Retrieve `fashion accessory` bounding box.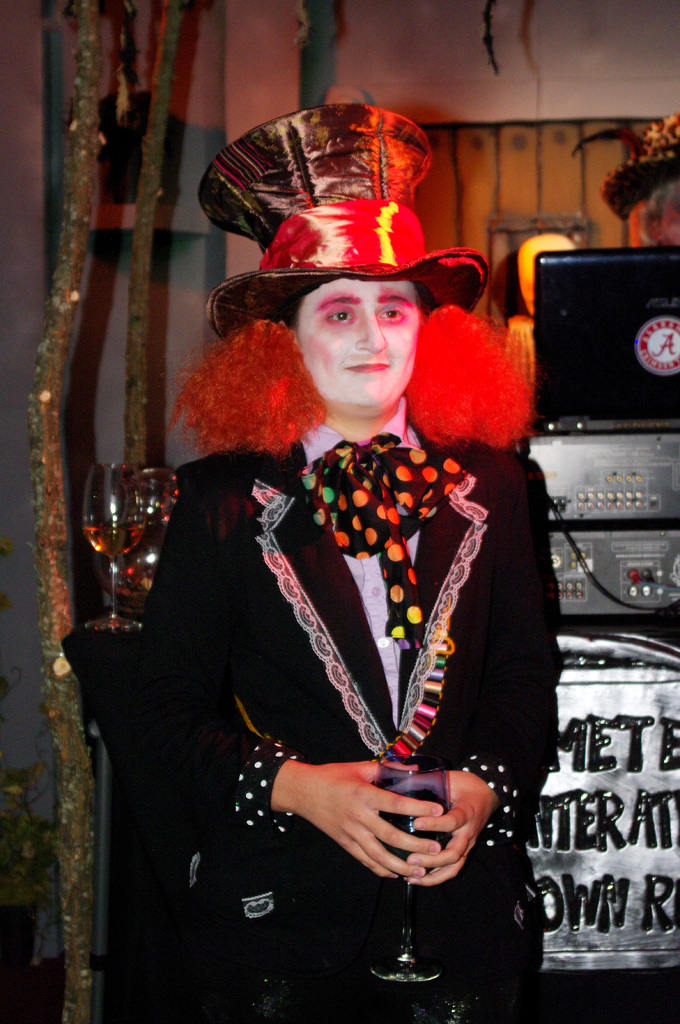
Bounding box: locate(164, 316, 328, 451).
